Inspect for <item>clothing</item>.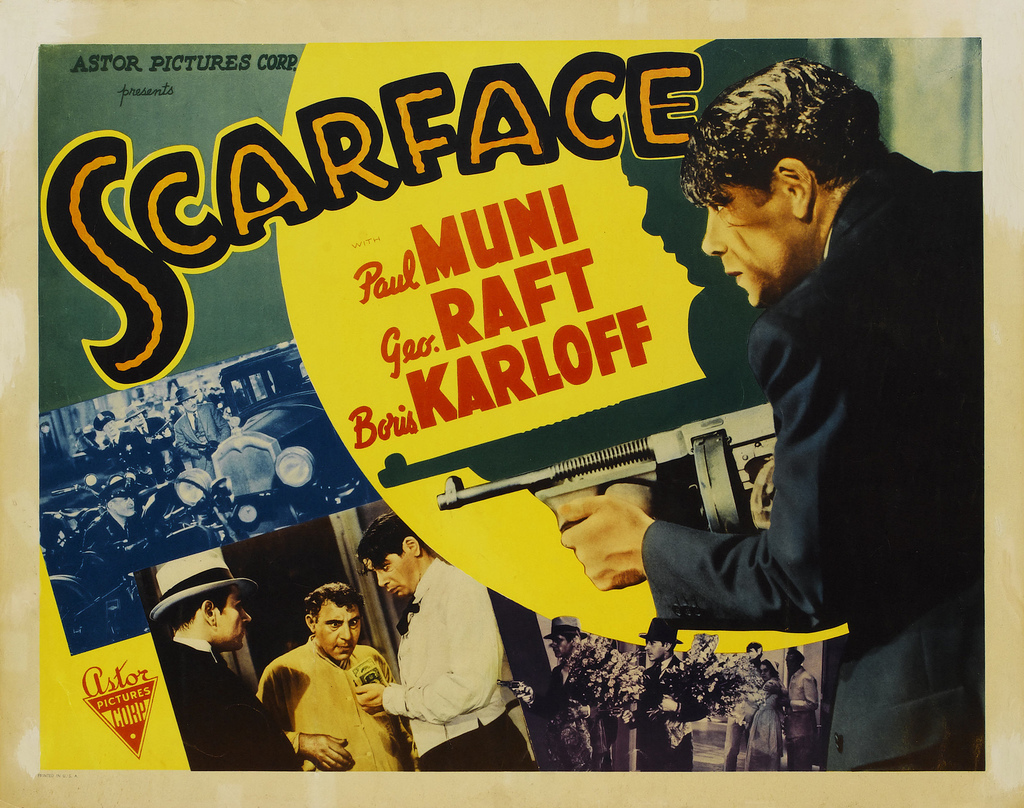
Inspection: locate(640, 151, 983, 772).
